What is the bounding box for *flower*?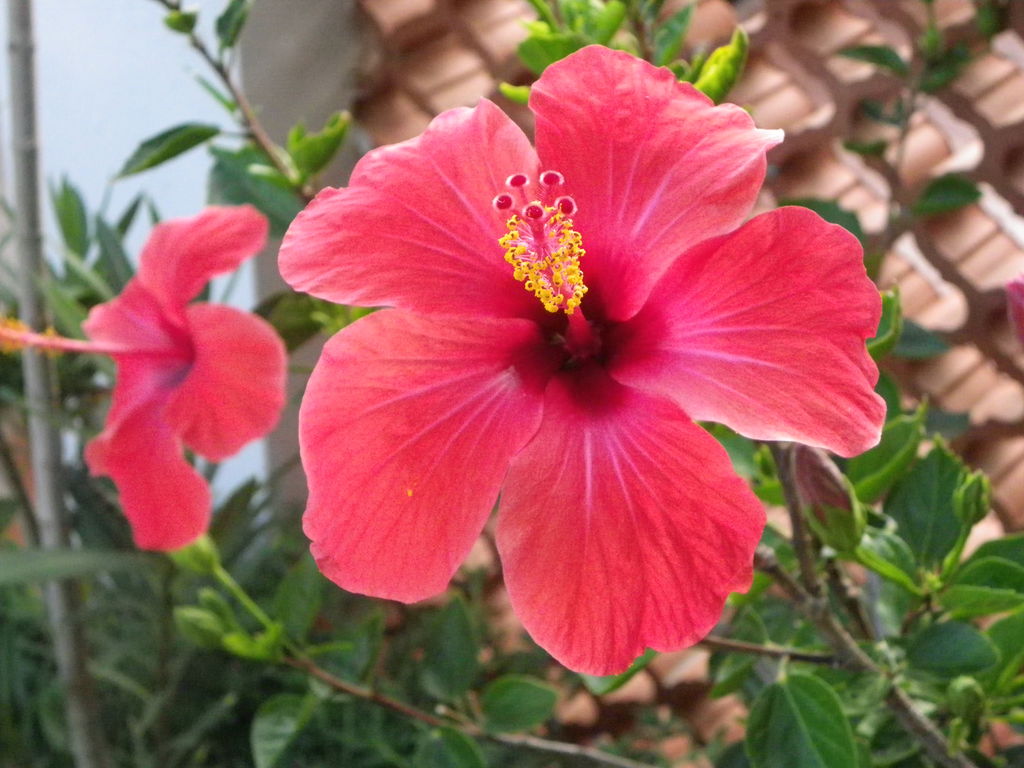
bbox(0, 202, 269, 547).
